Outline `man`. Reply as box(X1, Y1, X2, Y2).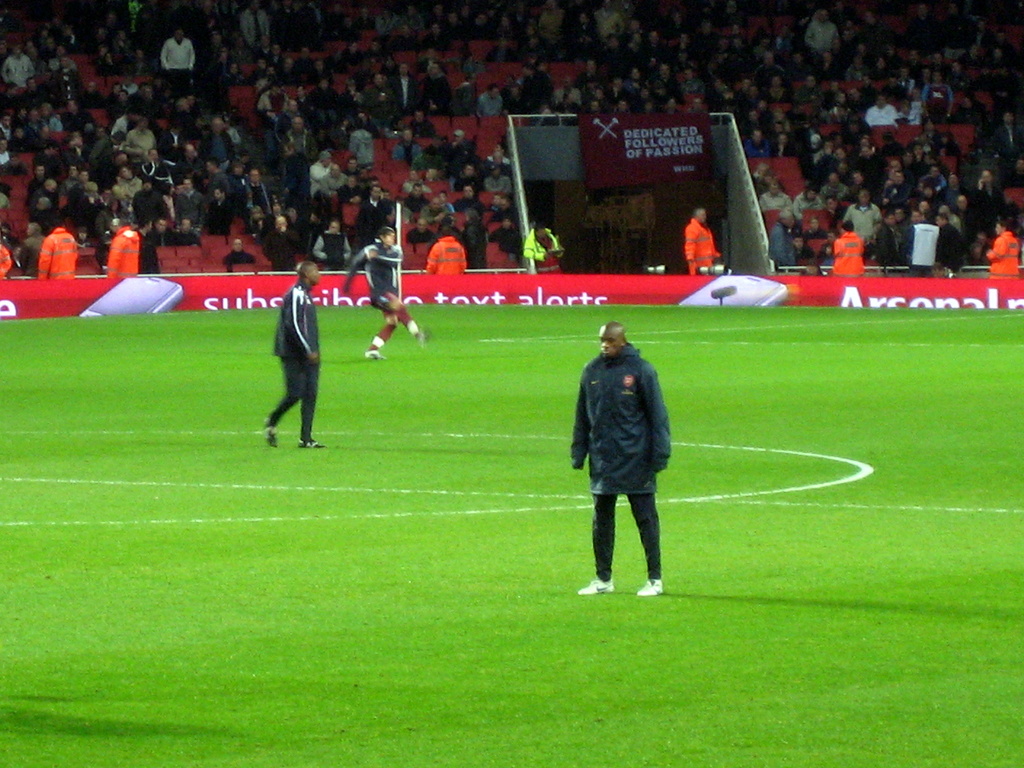
box(263, 262, 329, 450).
